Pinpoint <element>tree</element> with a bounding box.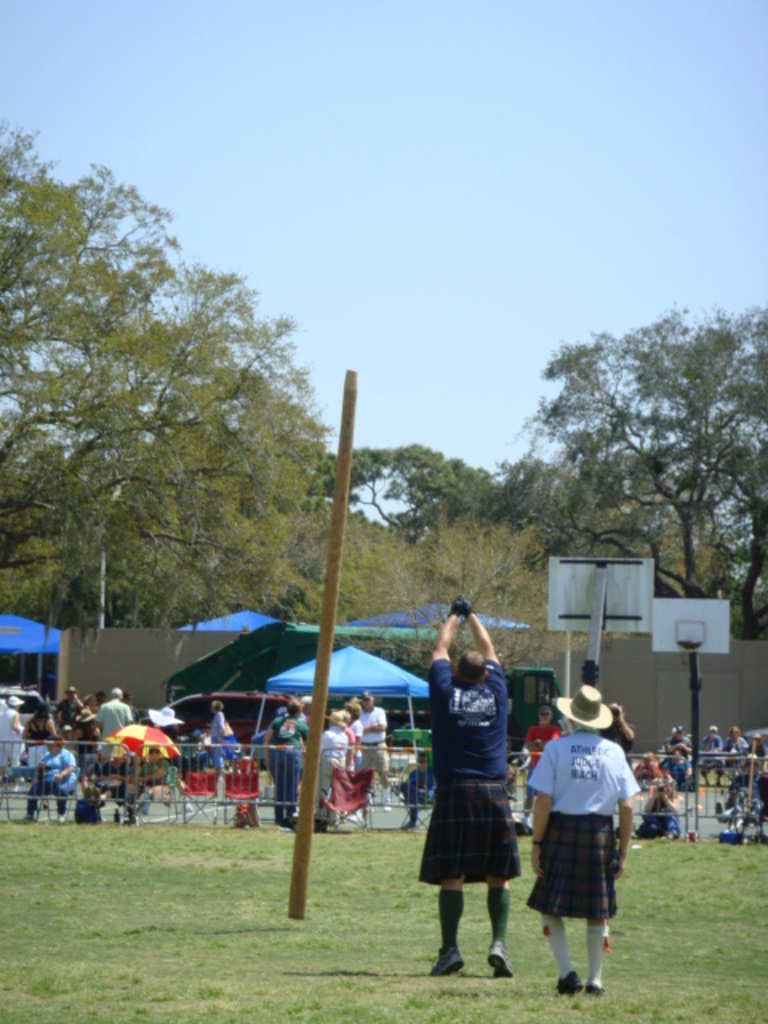
(x1=338, y1=443, x2=502, y2=534).
